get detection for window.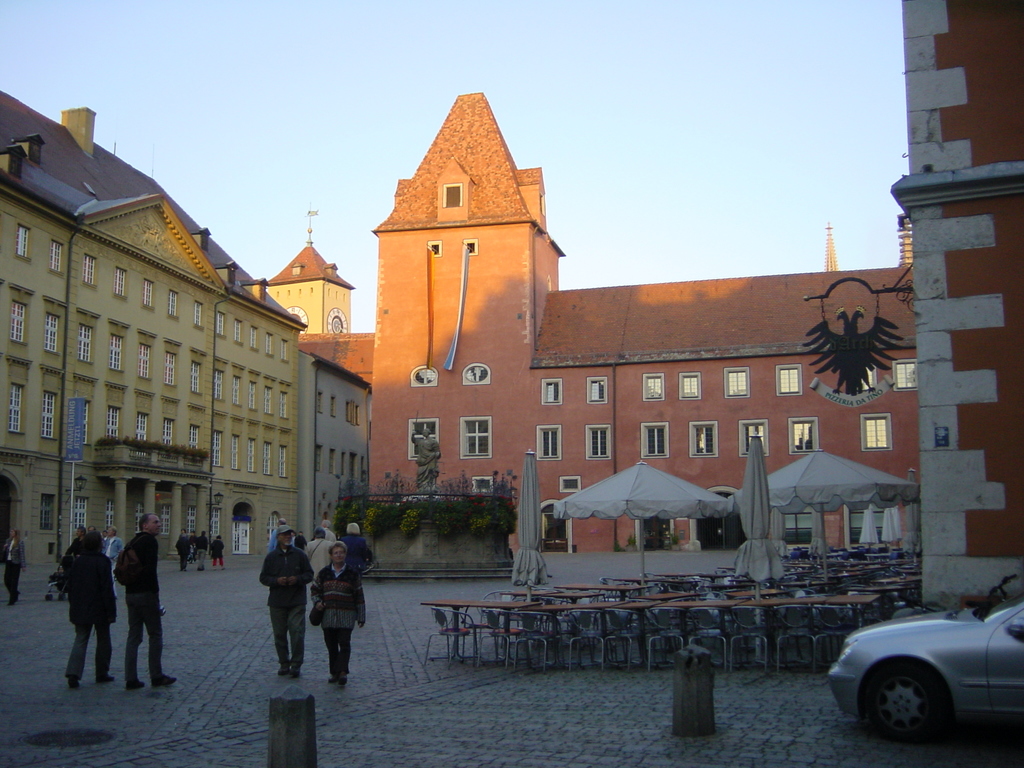
Detection: crop(245, 326, 264, 352).
